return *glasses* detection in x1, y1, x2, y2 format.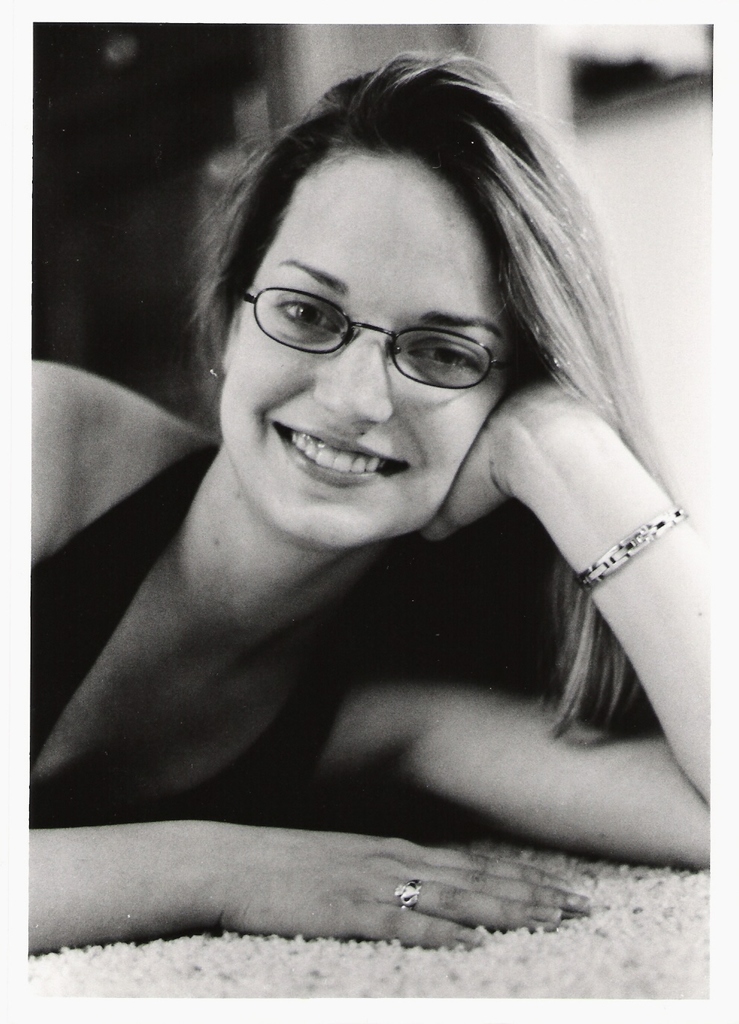
224, 277, 527, 388.
